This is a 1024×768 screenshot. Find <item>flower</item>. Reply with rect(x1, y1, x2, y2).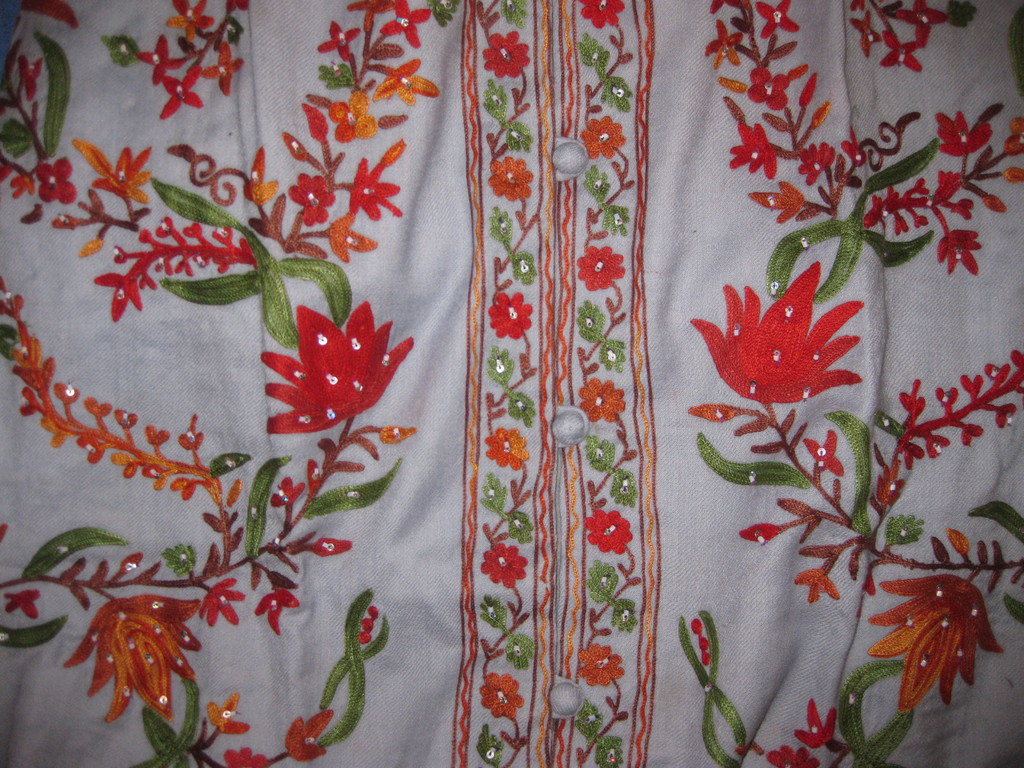
rect(287, 170, 340, 225).
